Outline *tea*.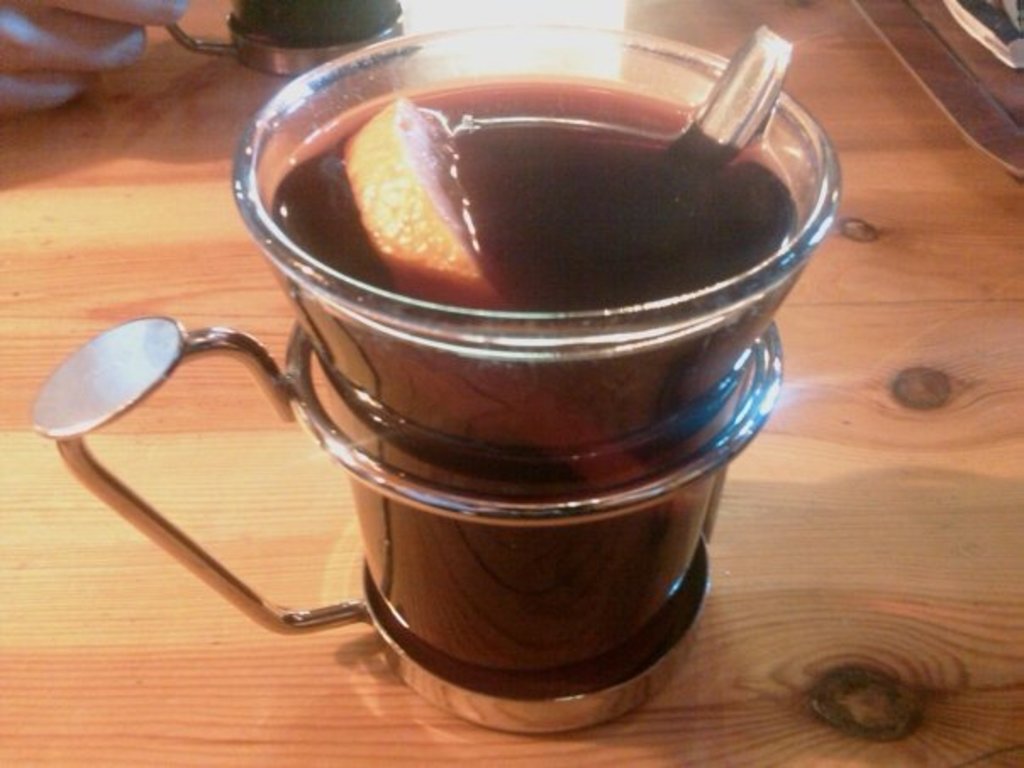
Outline: rect(268, 76, 800, 682).
